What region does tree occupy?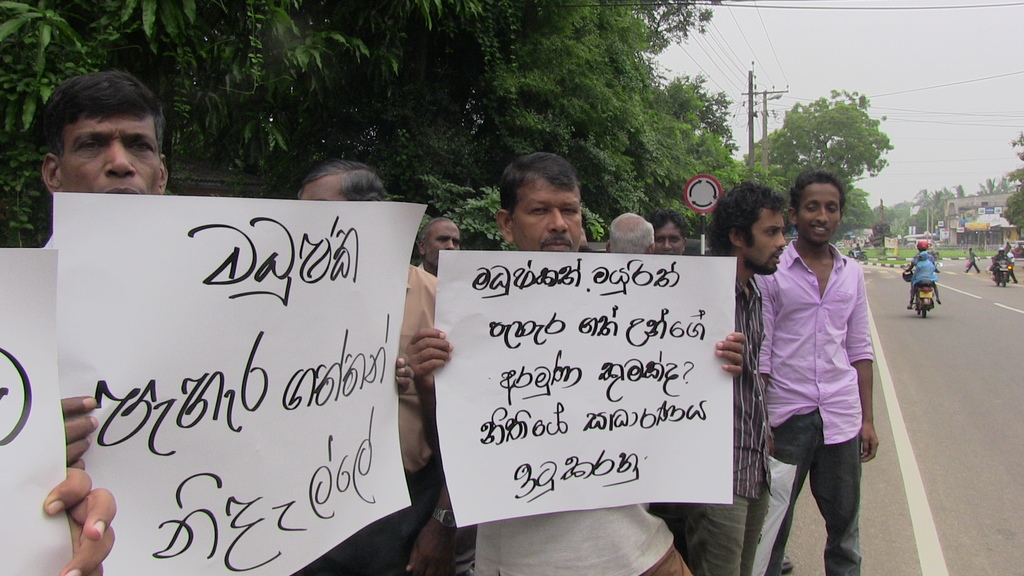
{"x1": 751, "y1": 91, "x2": 908, "y2": 189}.
